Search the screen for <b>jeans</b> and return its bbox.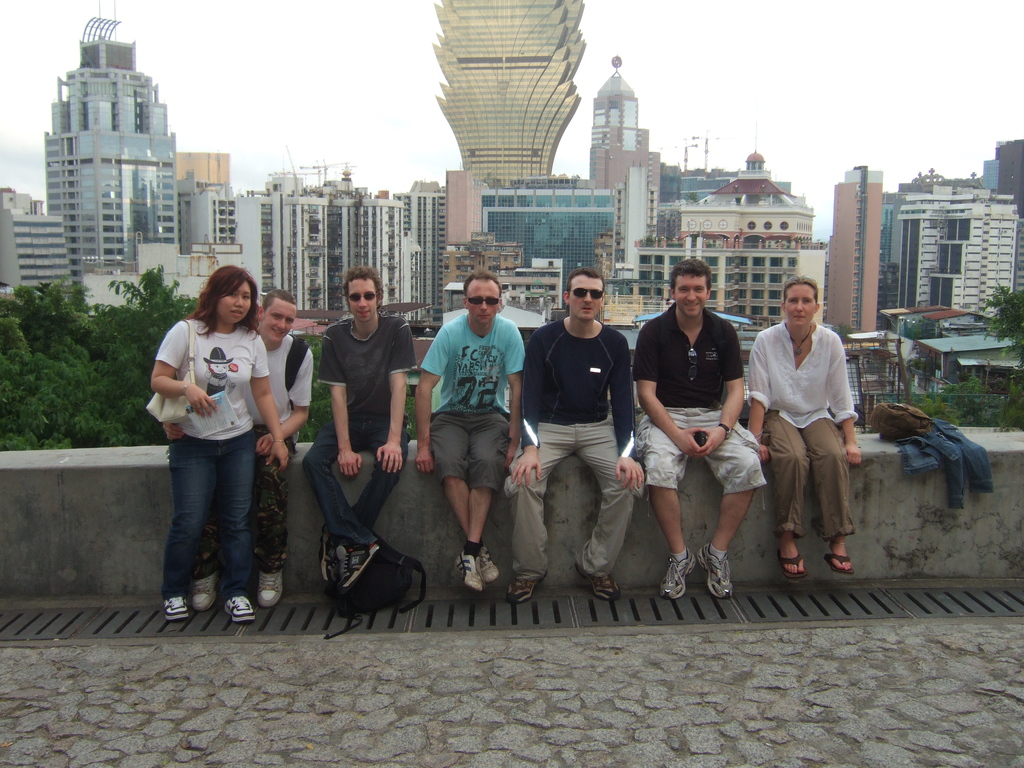
Found: (x1=154, y1=429, x2=266, y2=635).
